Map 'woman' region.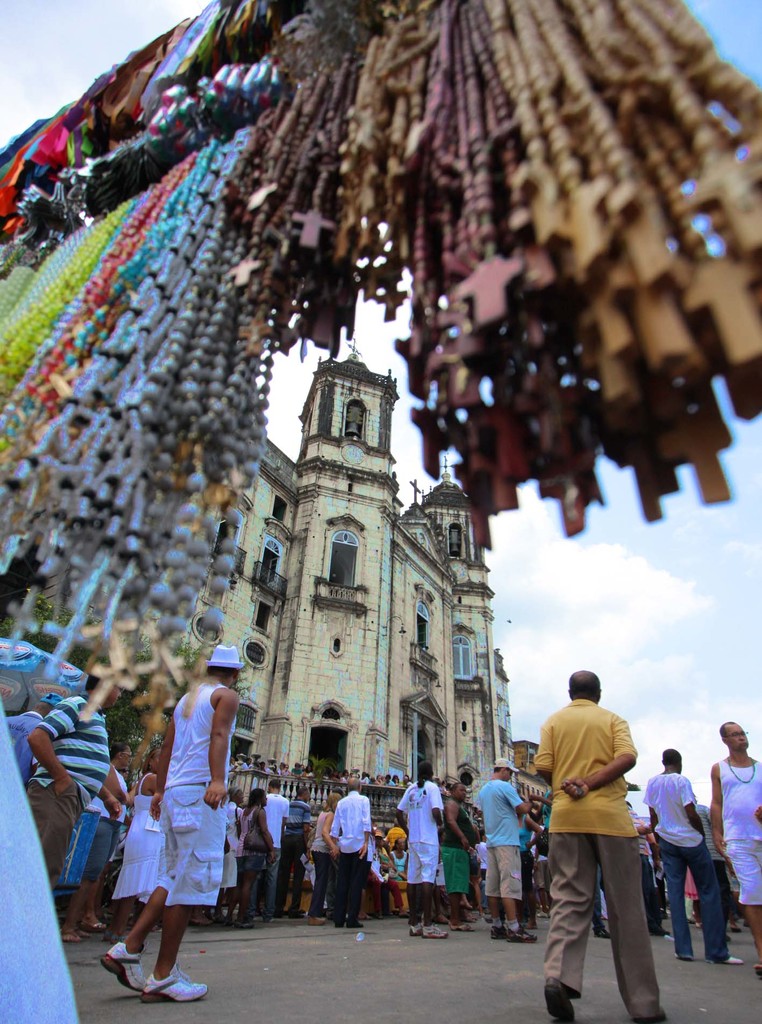
Mapped to pyautogui.locateOnScreen(65, 749, 125, 941).
